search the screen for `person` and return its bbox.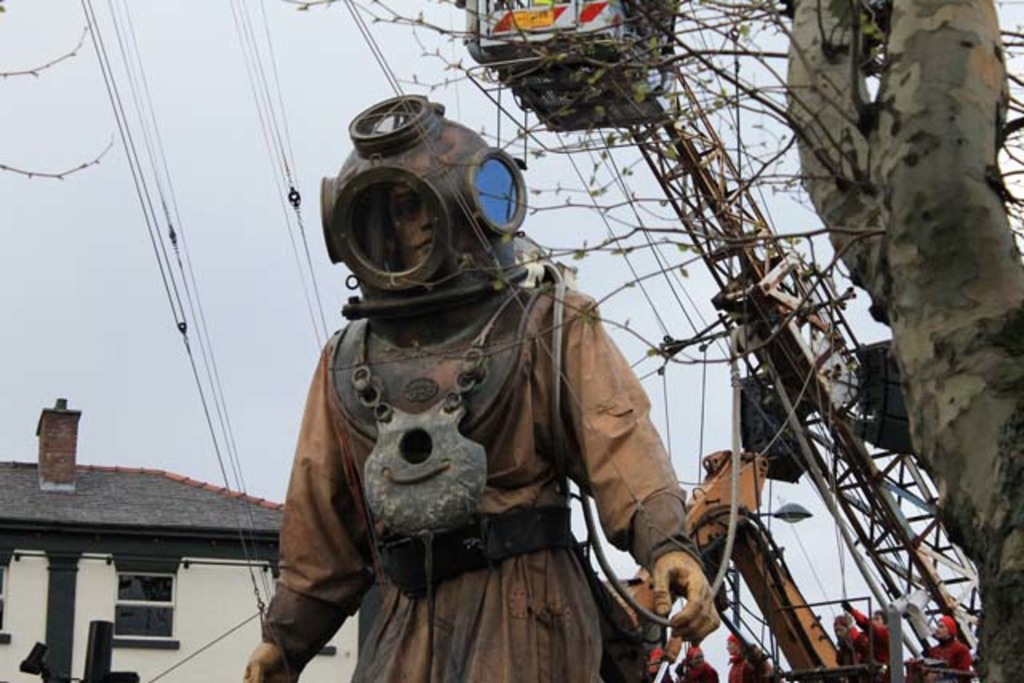
Found: <bbox>675, 649, 715, 681</bbox>.
